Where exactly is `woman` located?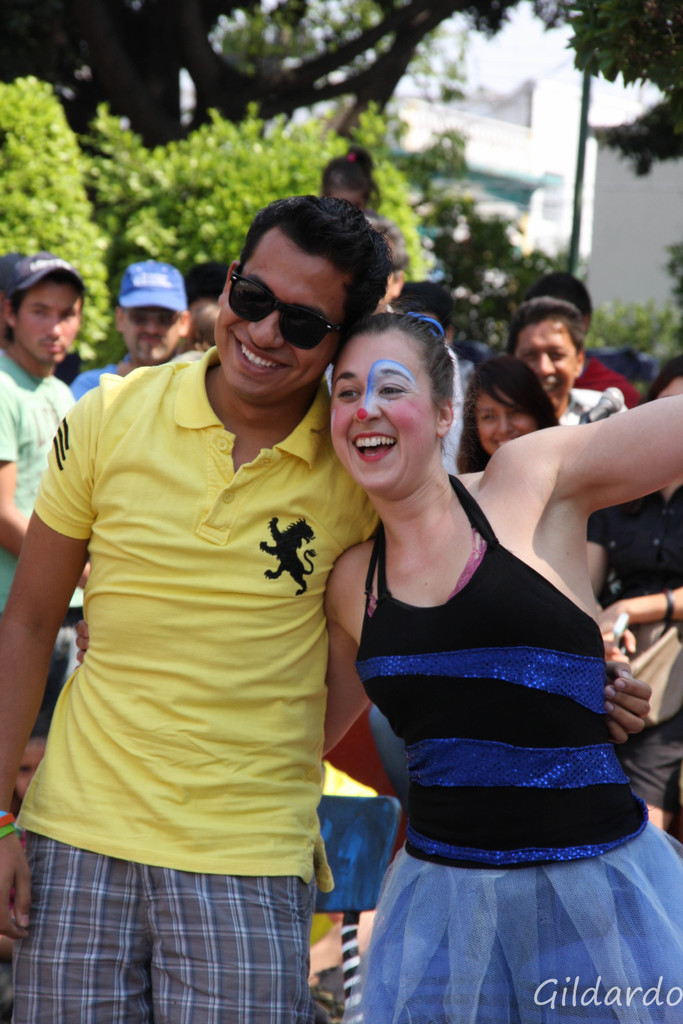
Its bounding box is x1=458, y1=359, x2=563, y2=480.
